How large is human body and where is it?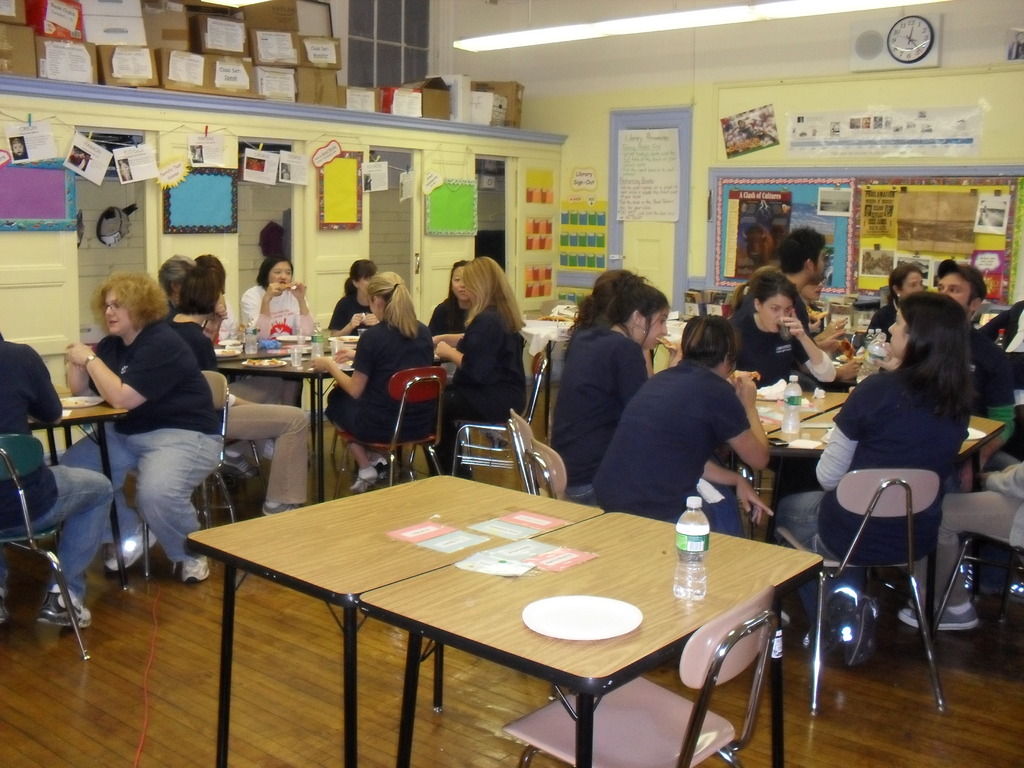
Bounding box: Rect(773, 294, 969, 668).
